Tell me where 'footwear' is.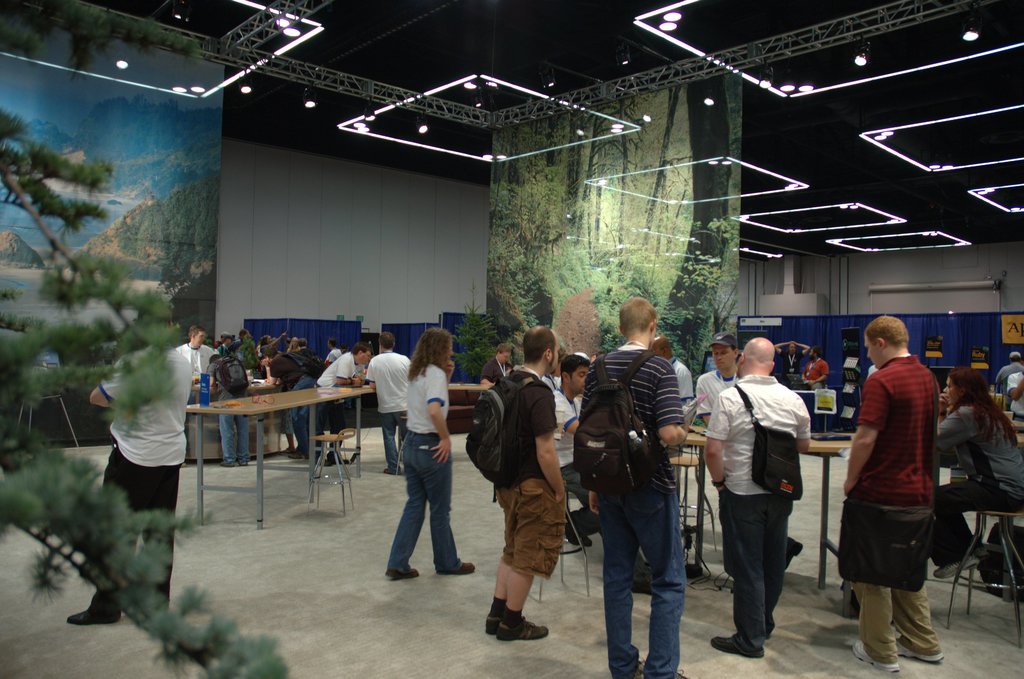
'footwear' is at 904,632,948,662.
